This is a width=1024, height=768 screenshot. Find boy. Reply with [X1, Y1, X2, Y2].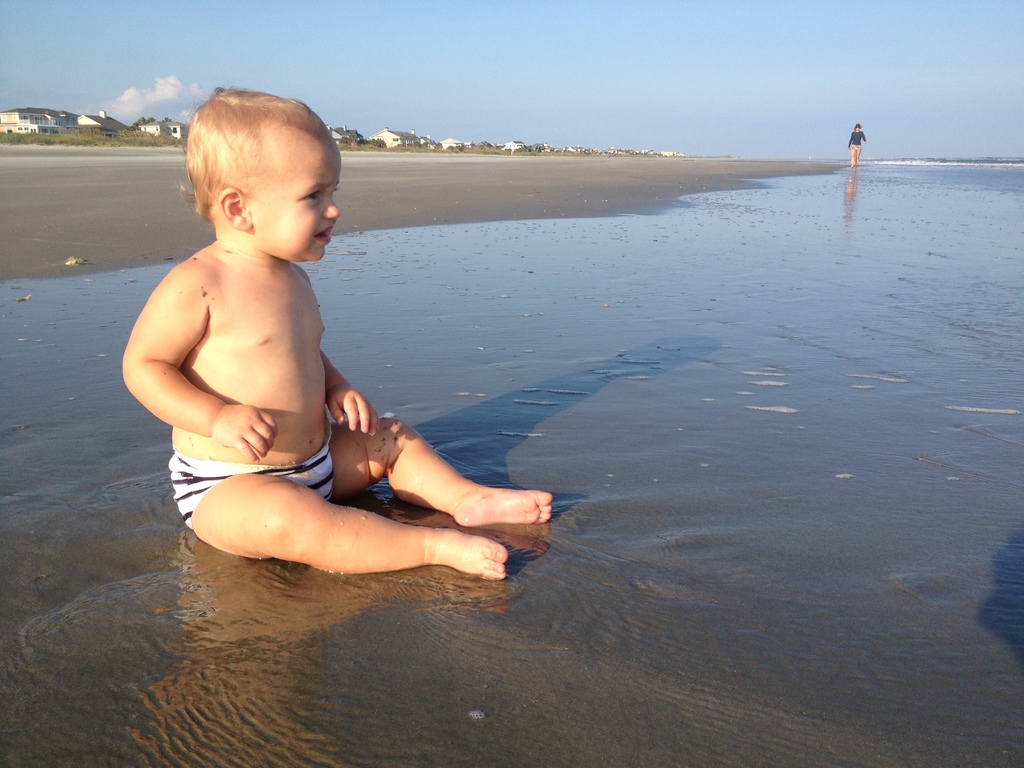
[117, 86, 555, 584].
